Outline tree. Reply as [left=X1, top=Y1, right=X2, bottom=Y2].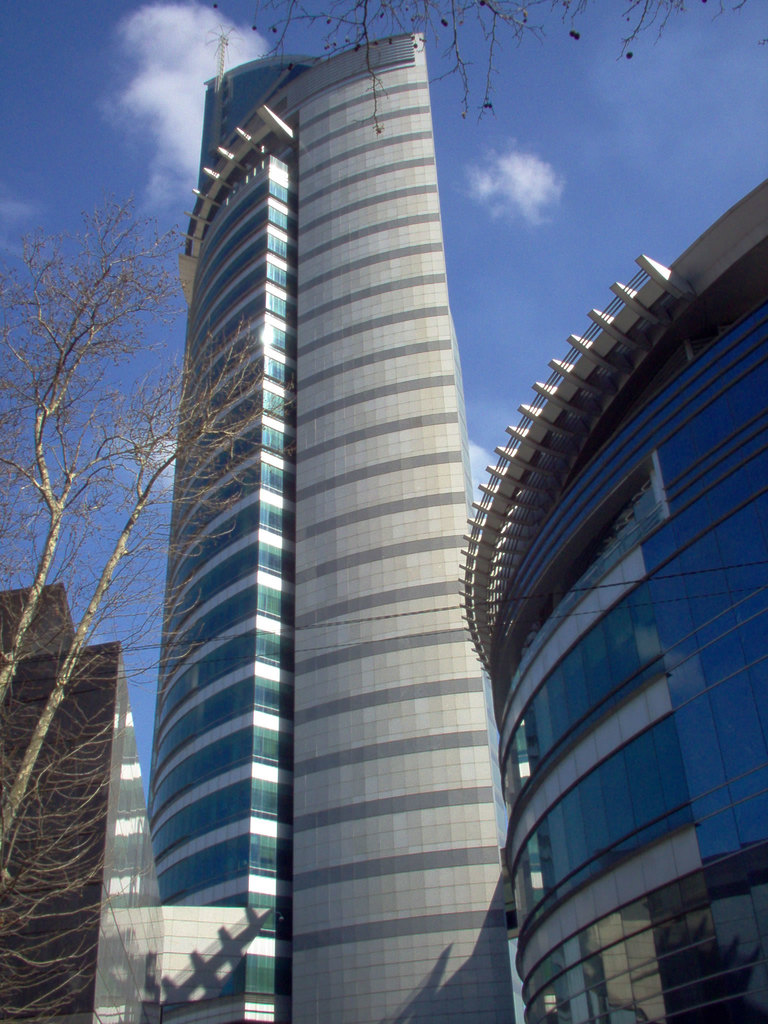
[left=184, top=0, right=767, bottom=137].
